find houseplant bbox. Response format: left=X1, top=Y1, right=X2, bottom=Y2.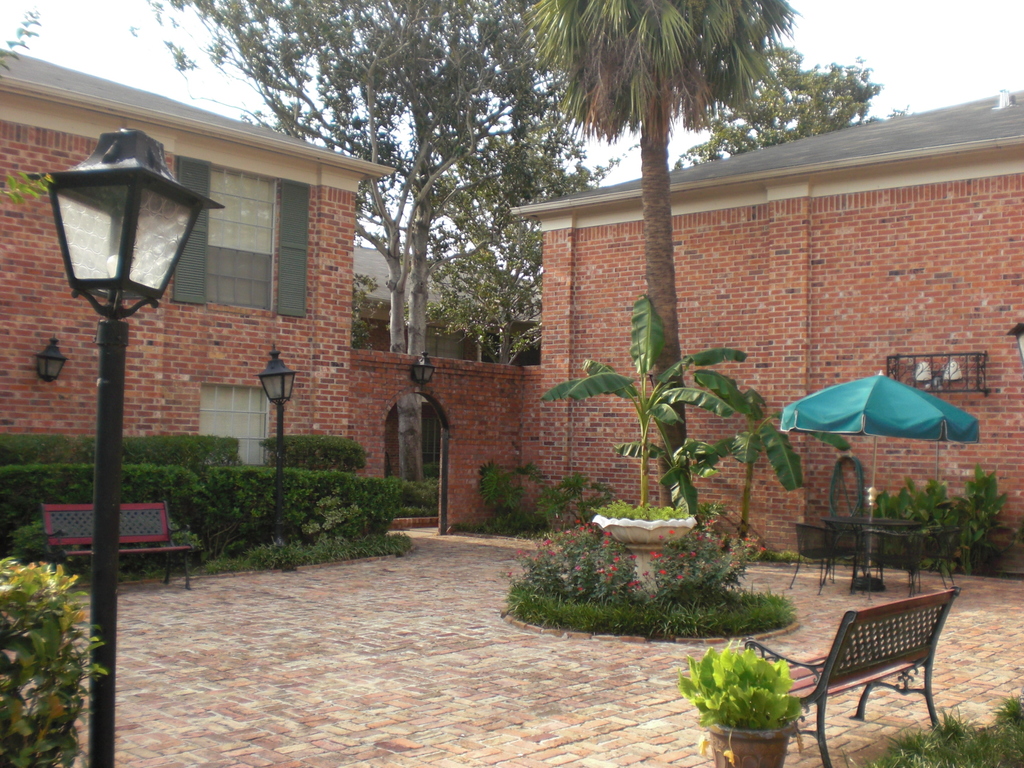
left=537, top=298, right=769, bottom=532.
